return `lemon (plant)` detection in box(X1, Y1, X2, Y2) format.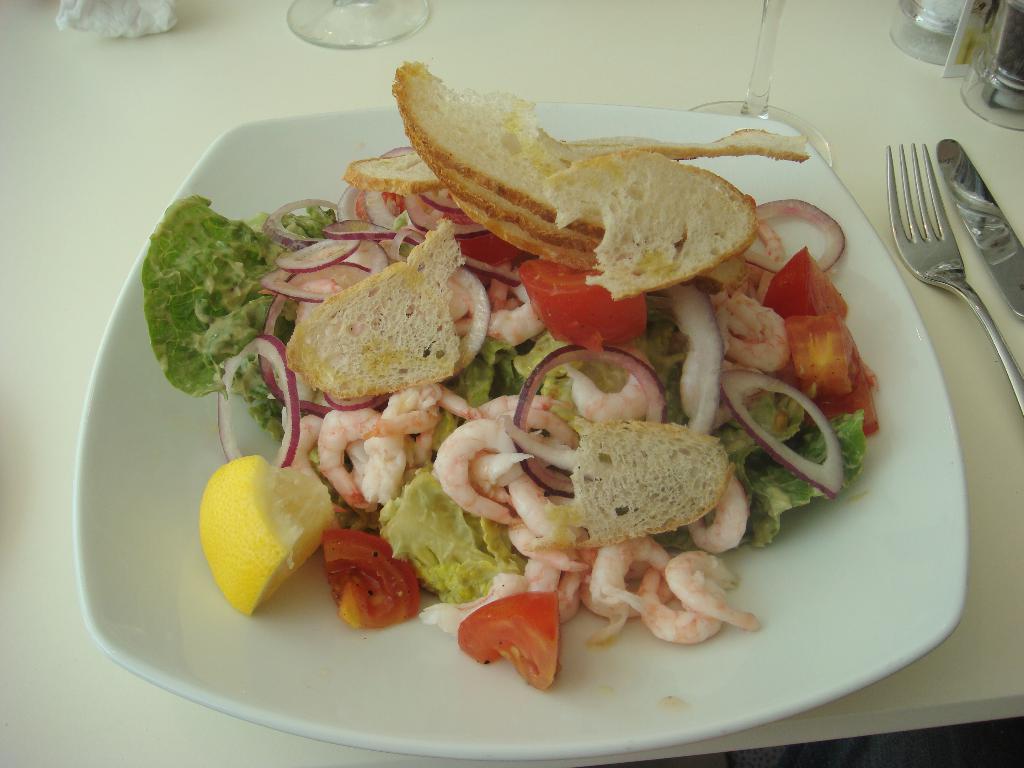
box(196, 461, 323, 614).
